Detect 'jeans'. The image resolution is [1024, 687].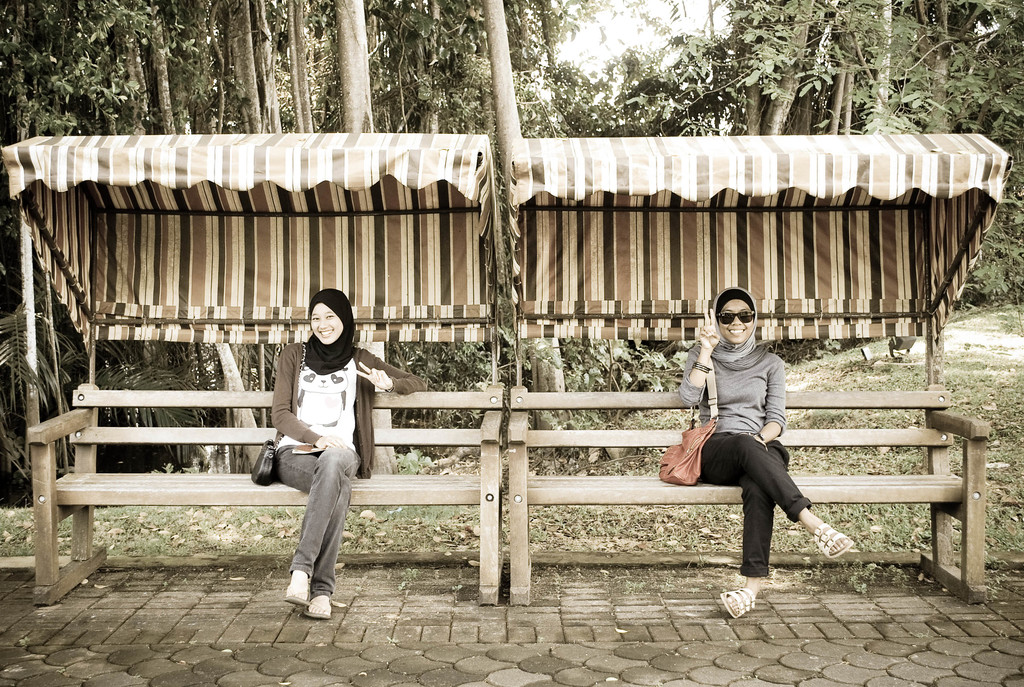
[265,430,354,624].
